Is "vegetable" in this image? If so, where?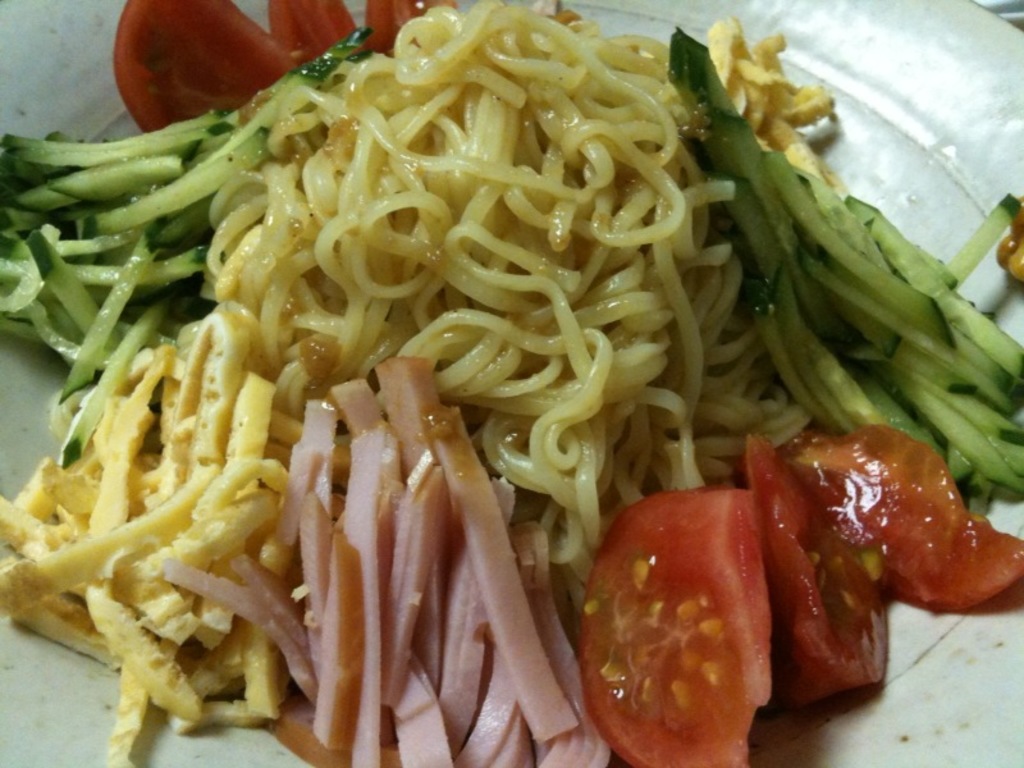
Yes, at [x1=787, y1=426, x2=1023, y2=616].
